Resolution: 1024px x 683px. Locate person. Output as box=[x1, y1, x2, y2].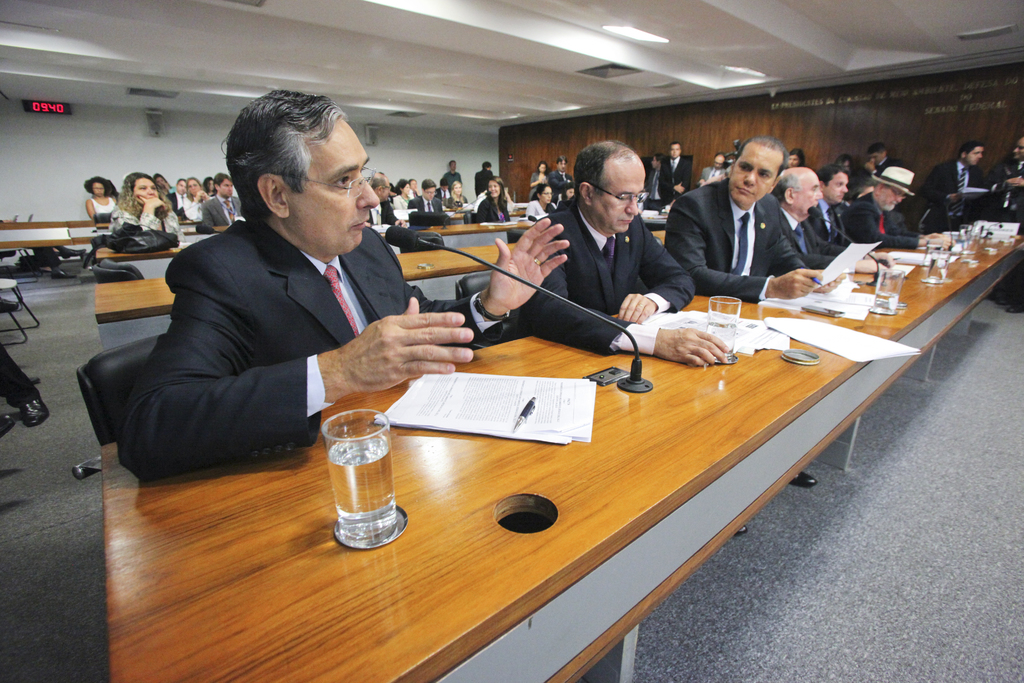
box=[852, 164, 954, 254].
